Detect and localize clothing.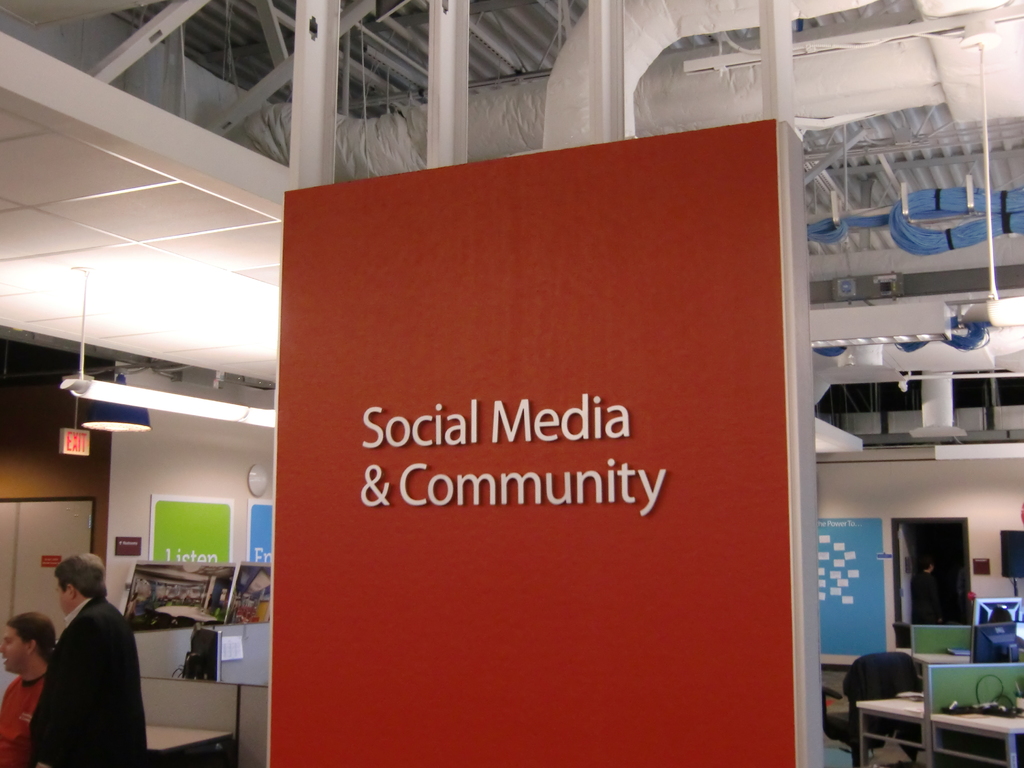
Localized at rect(0, 666, 51, 767).
